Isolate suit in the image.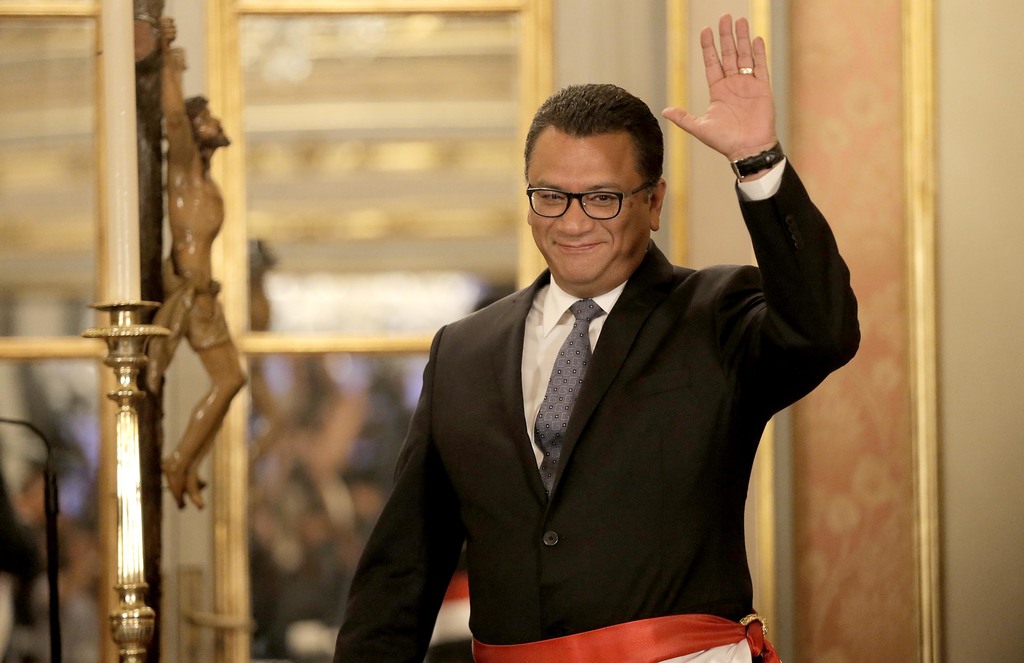
Isolated region: Rect(362, 170, 815, 652).
